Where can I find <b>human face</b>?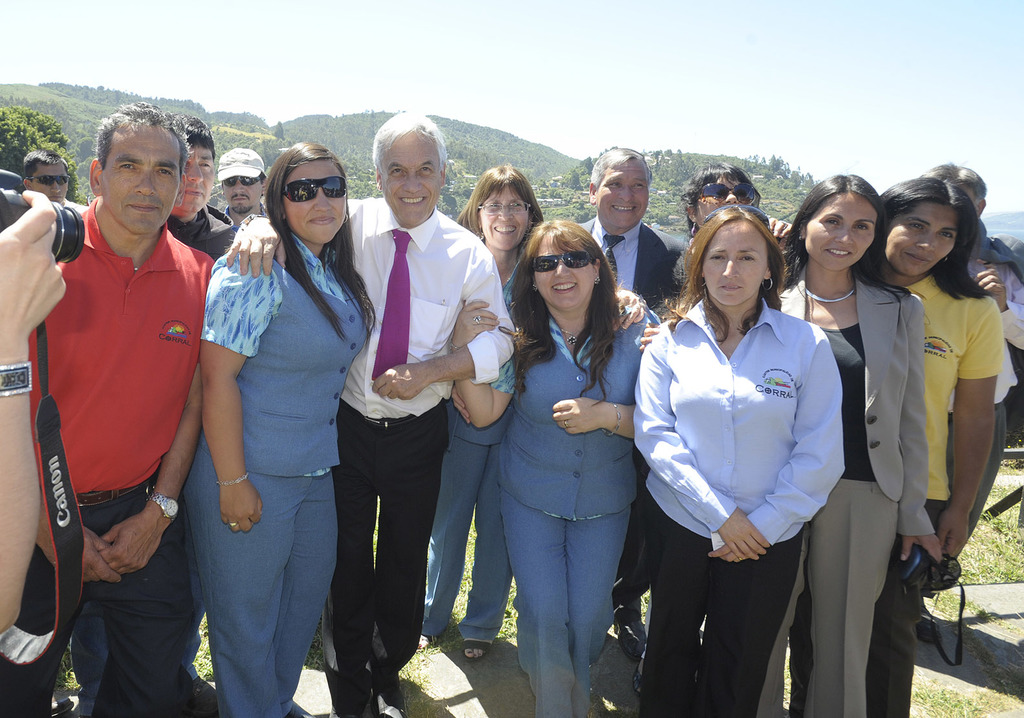
You can find it at l=382, t=130, r=441, b=222.
